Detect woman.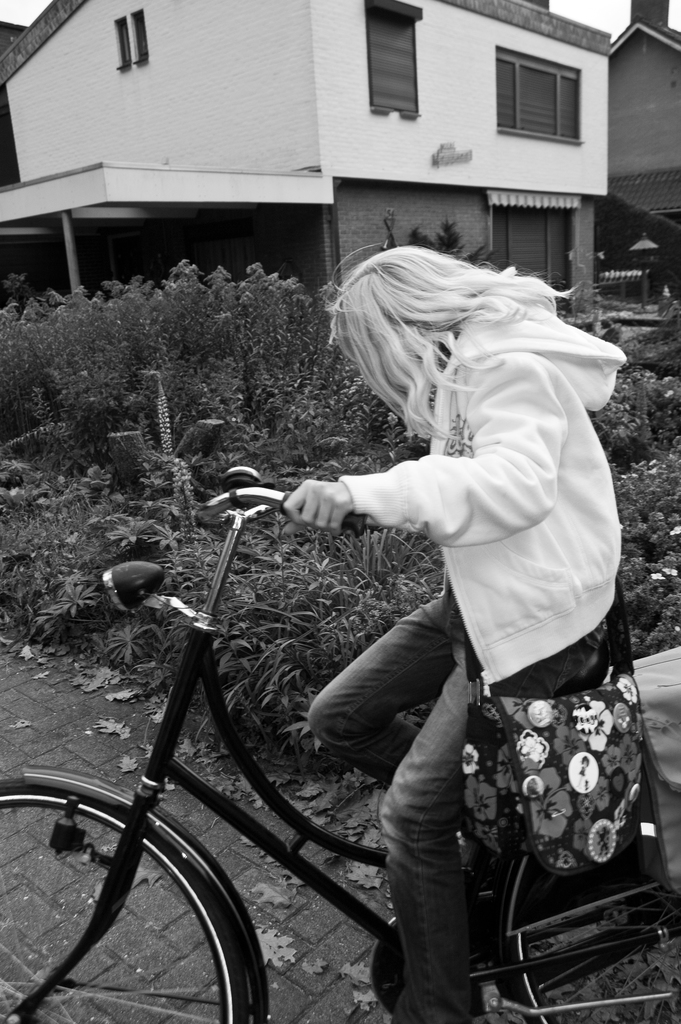
Detected at rect(222, 204, 616, 986).
